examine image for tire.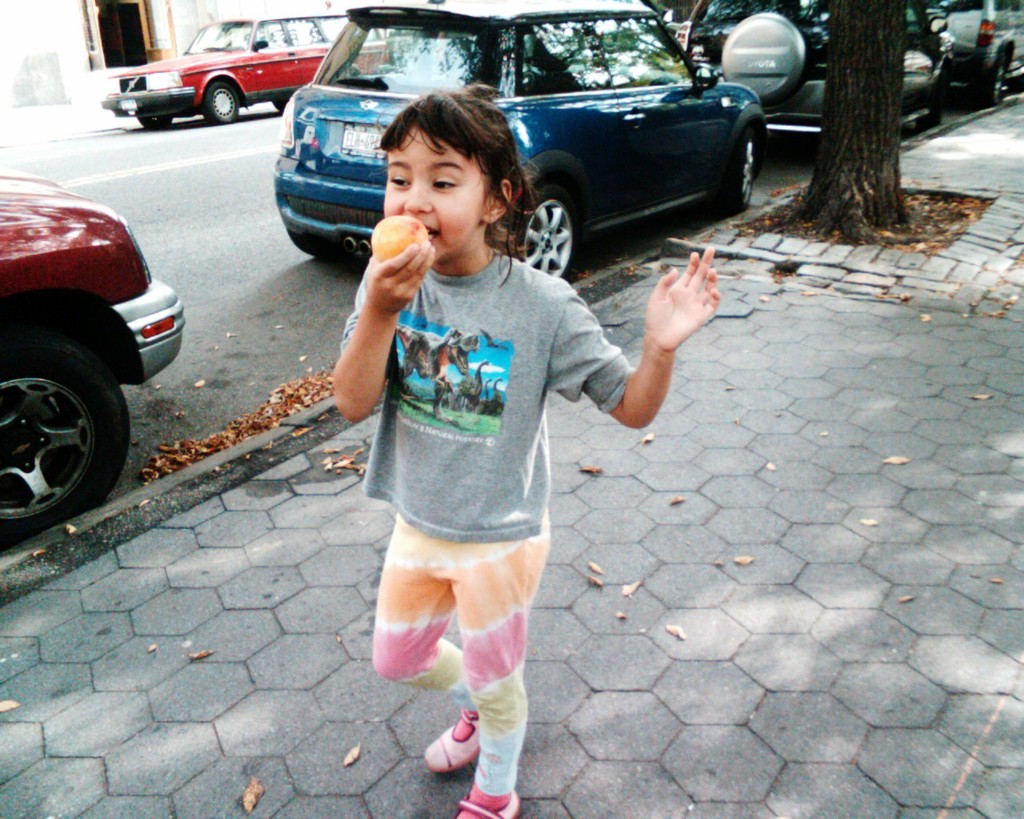
Examination result: l=501, t=177, r=586, b=285.
